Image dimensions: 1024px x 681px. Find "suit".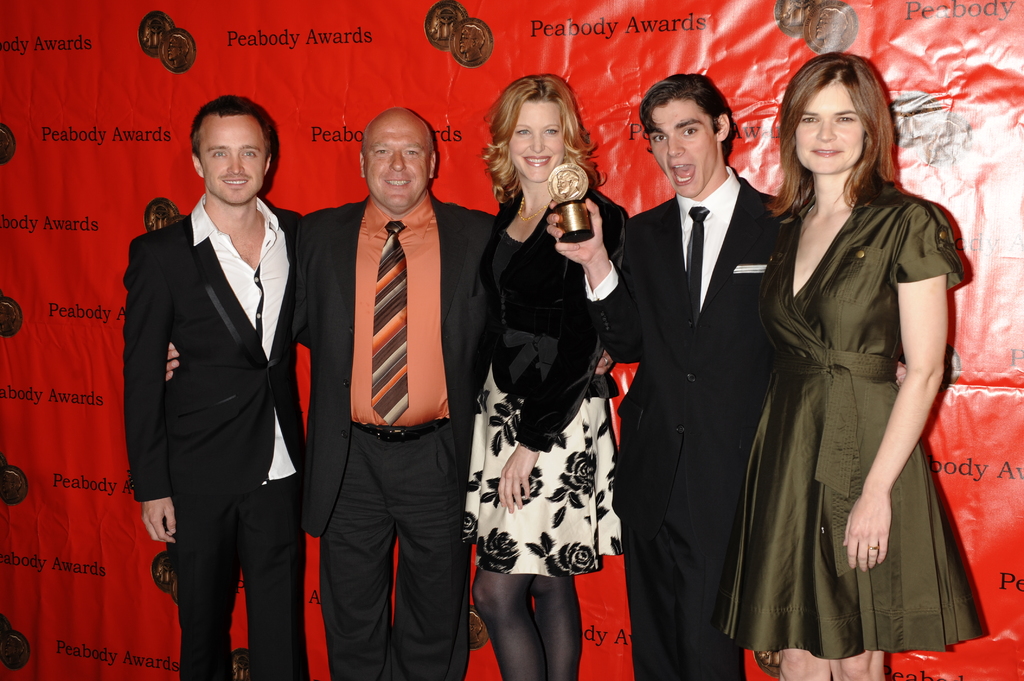
<region>299, 189, 497, 679</region>.
